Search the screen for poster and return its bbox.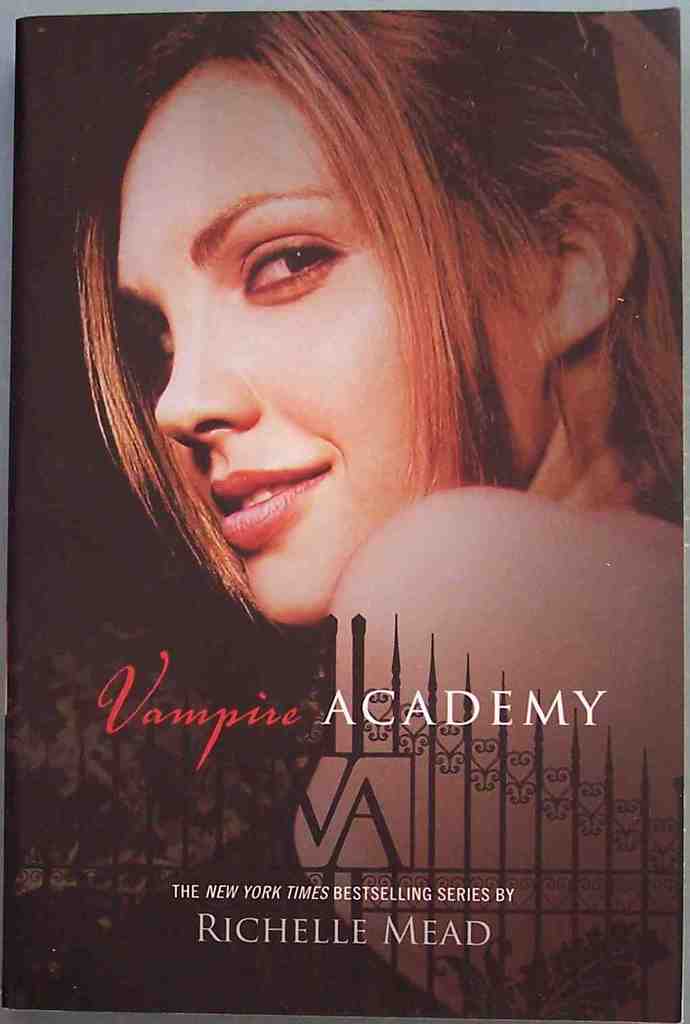
Found: (0, 0, 689, 1023).
